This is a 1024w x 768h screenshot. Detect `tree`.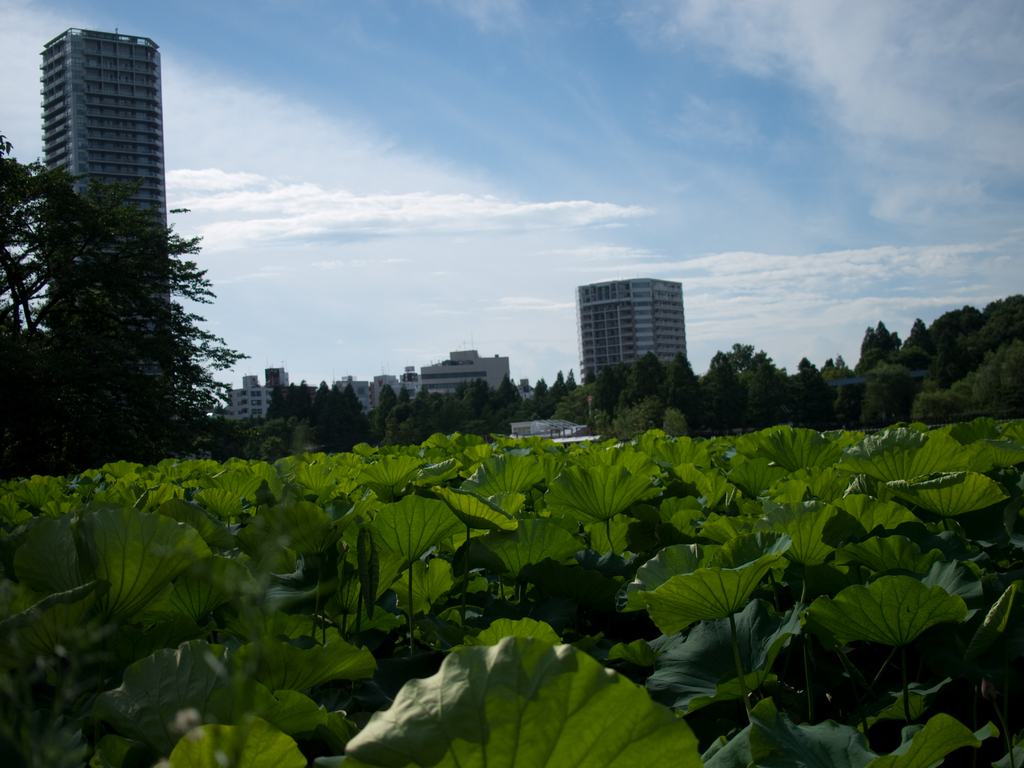
[x1=796, y1=352, x2=865, y2=427].
